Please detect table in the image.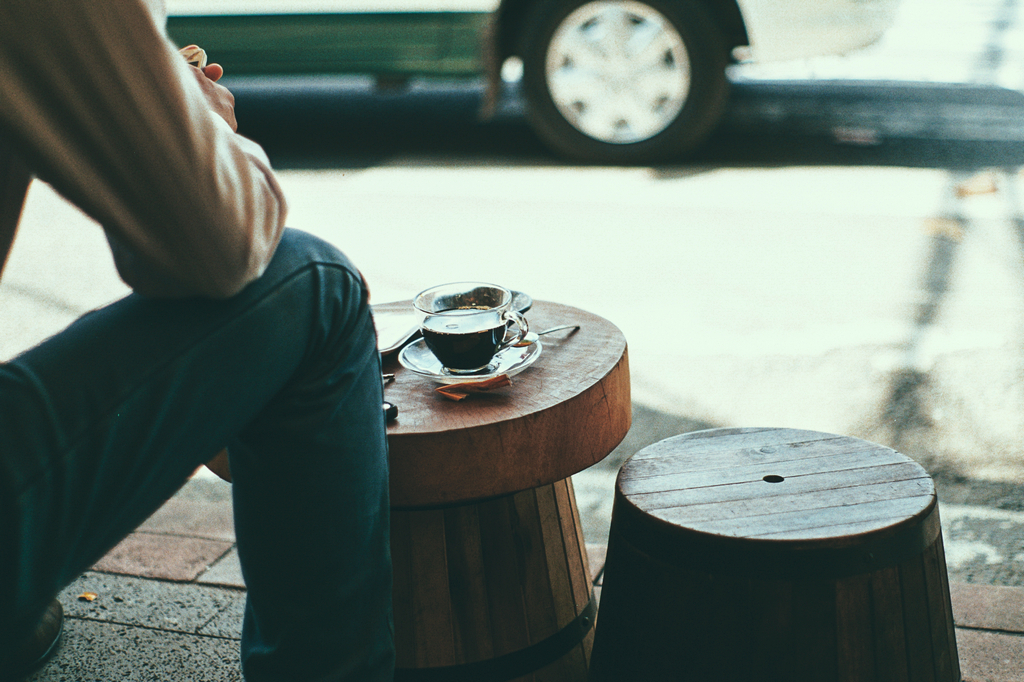
crop(297, 259, 636, 665).
